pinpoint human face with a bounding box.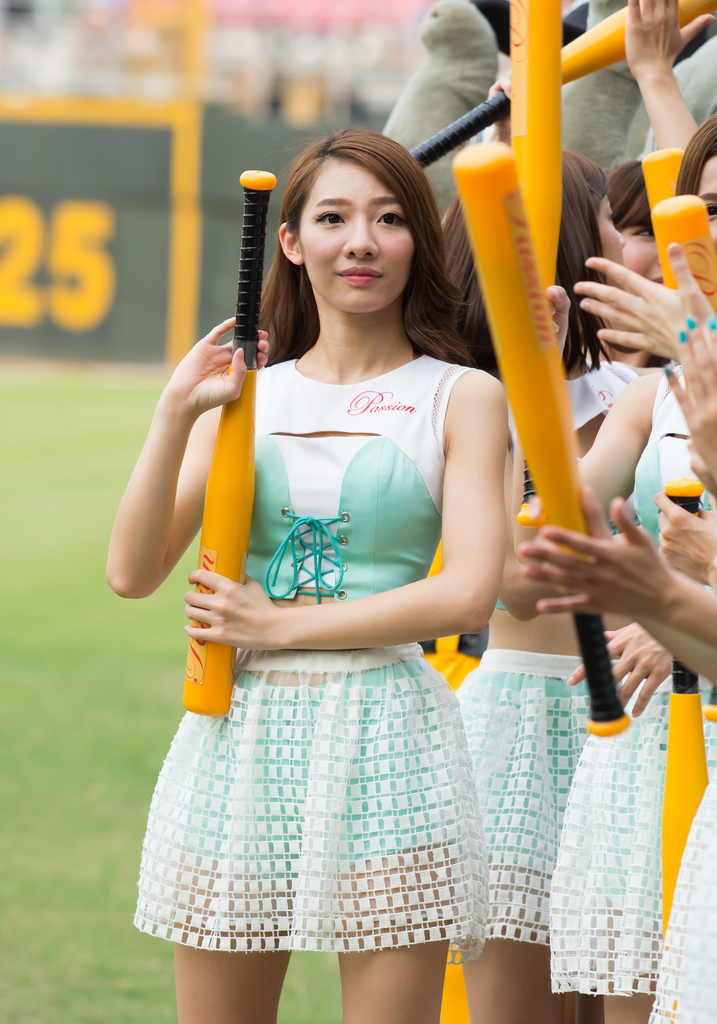
BBox(295, 156, 421, 316).
